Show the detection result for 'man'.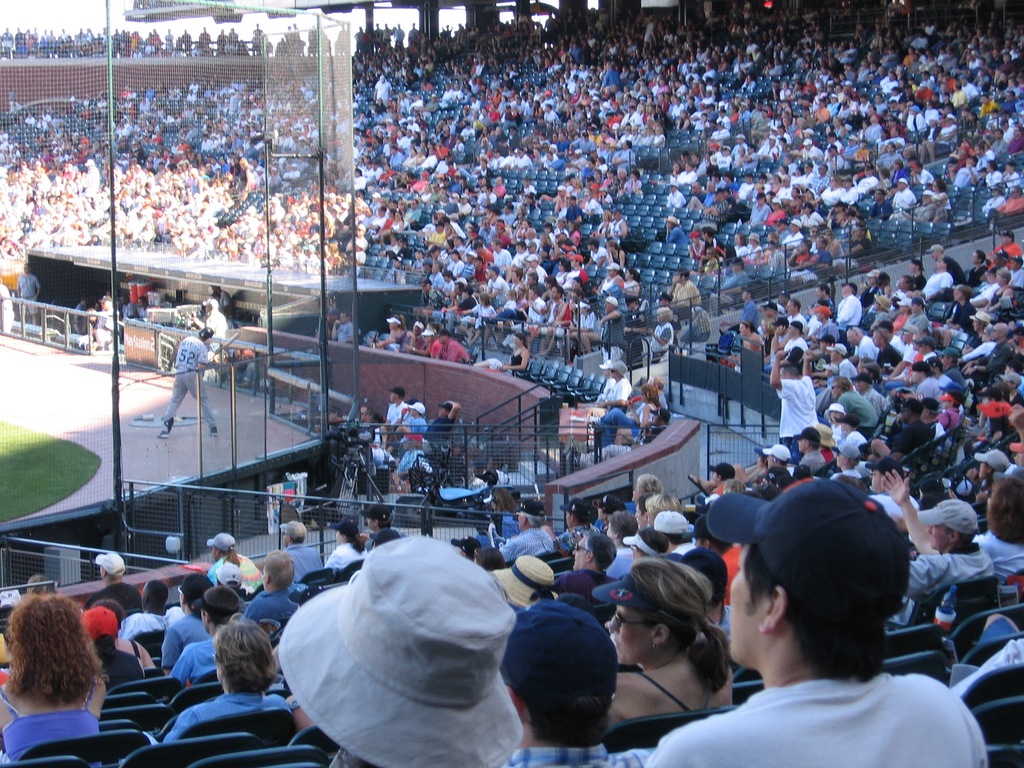
[x1=682, y1=301, x2=710, y2=342].
